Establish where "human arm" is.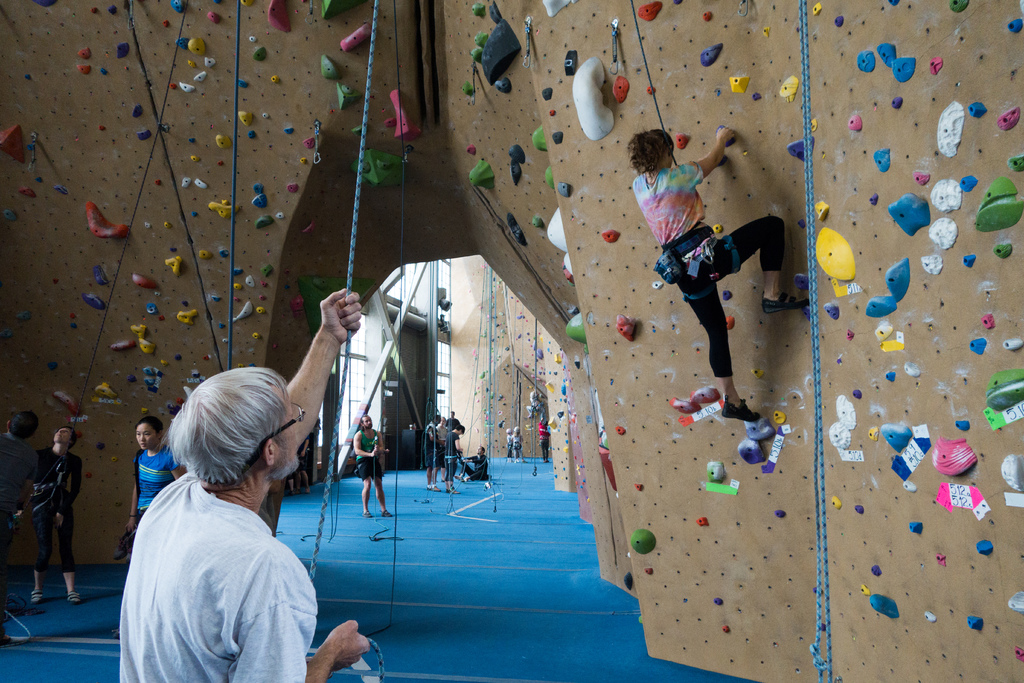
Established at x1=285 y1=303 x2=349 y2=430.
